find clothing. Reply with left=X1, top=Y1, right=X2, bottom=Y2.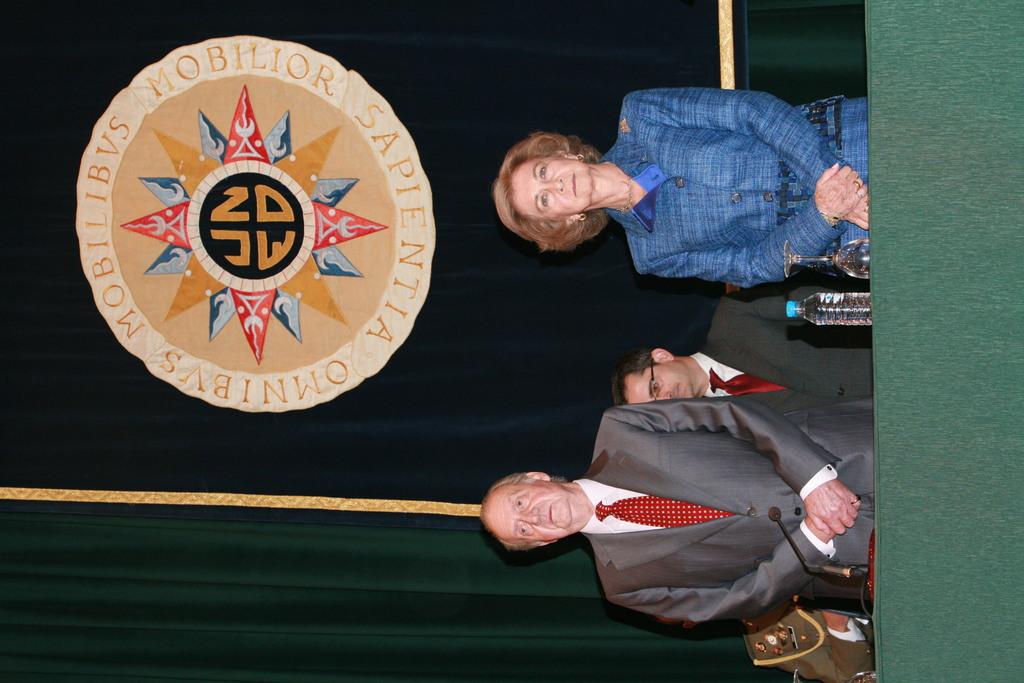
left=700, top=279, right=876, bottom=406.
